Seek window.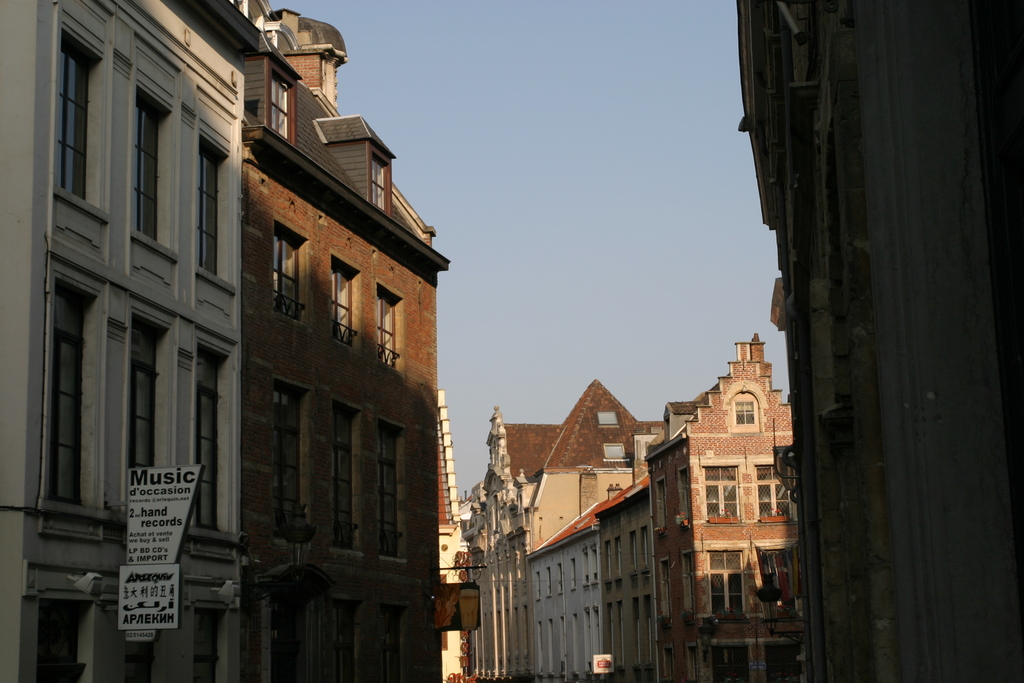
locate(274, 382, 310, 541).
